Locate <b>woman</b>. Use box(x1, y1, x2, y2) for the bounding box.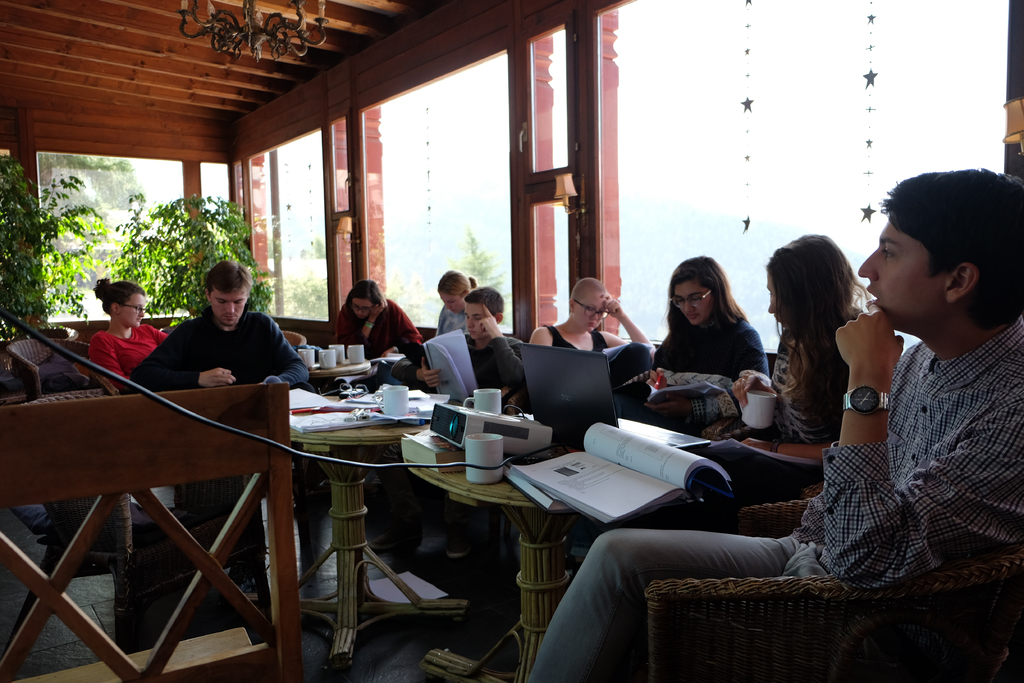
box(89, 276, 178, 399).
